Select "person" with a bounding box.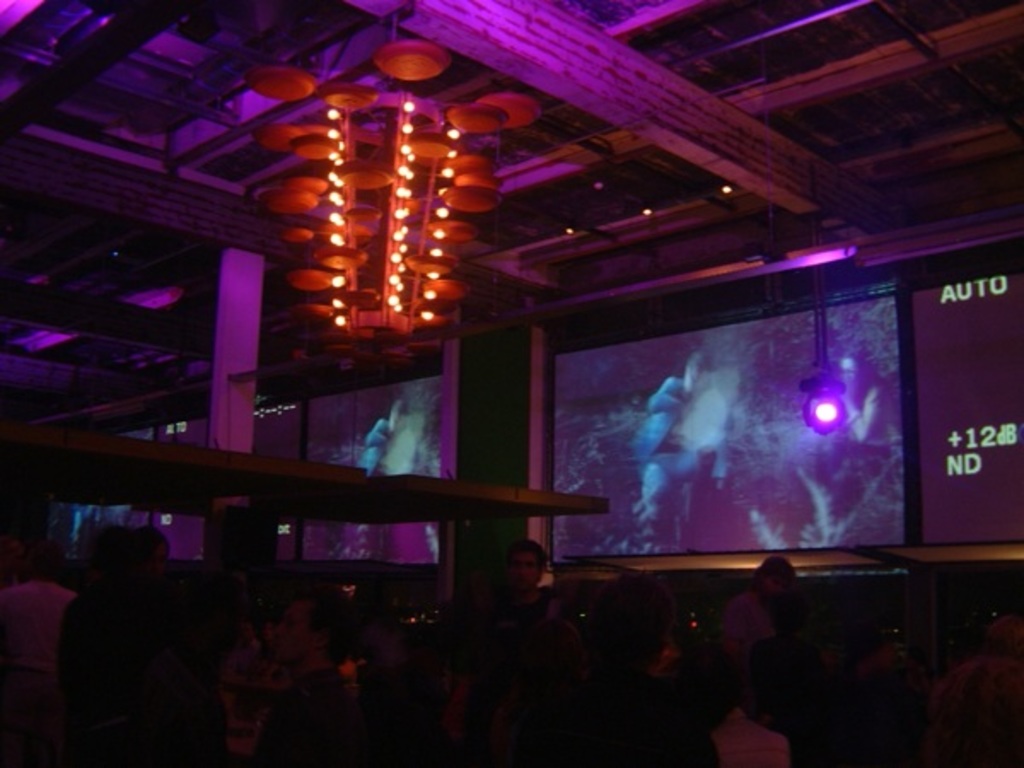
{"left": 794, "top": 350, "right": 889, "bottom": 538}.
